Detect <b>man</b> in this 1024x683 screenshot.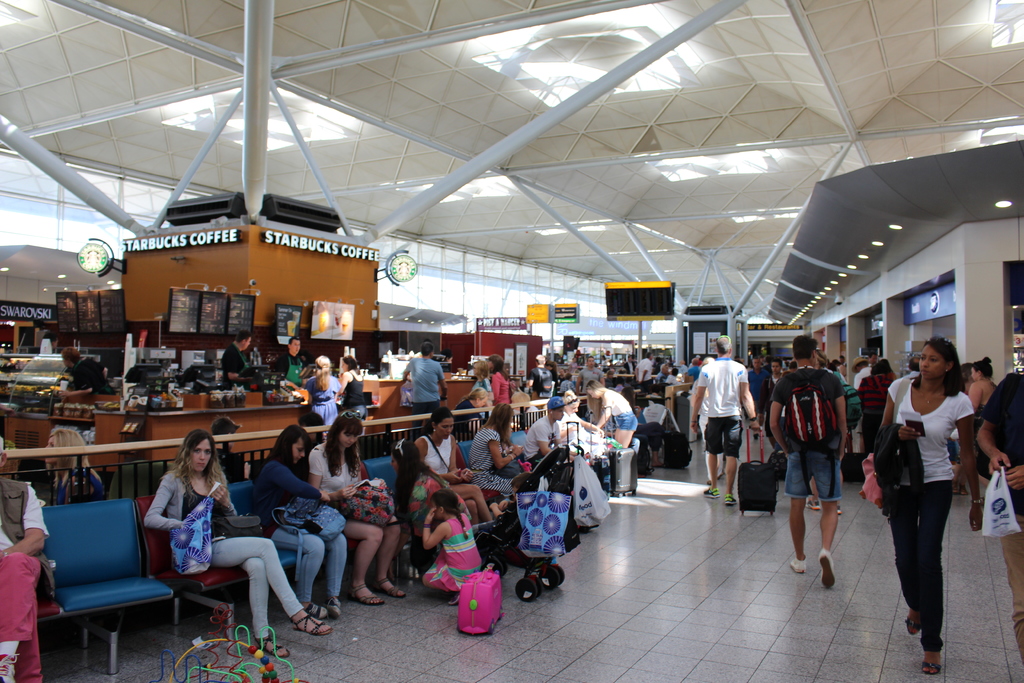
Detection: [708,343,764,504].
